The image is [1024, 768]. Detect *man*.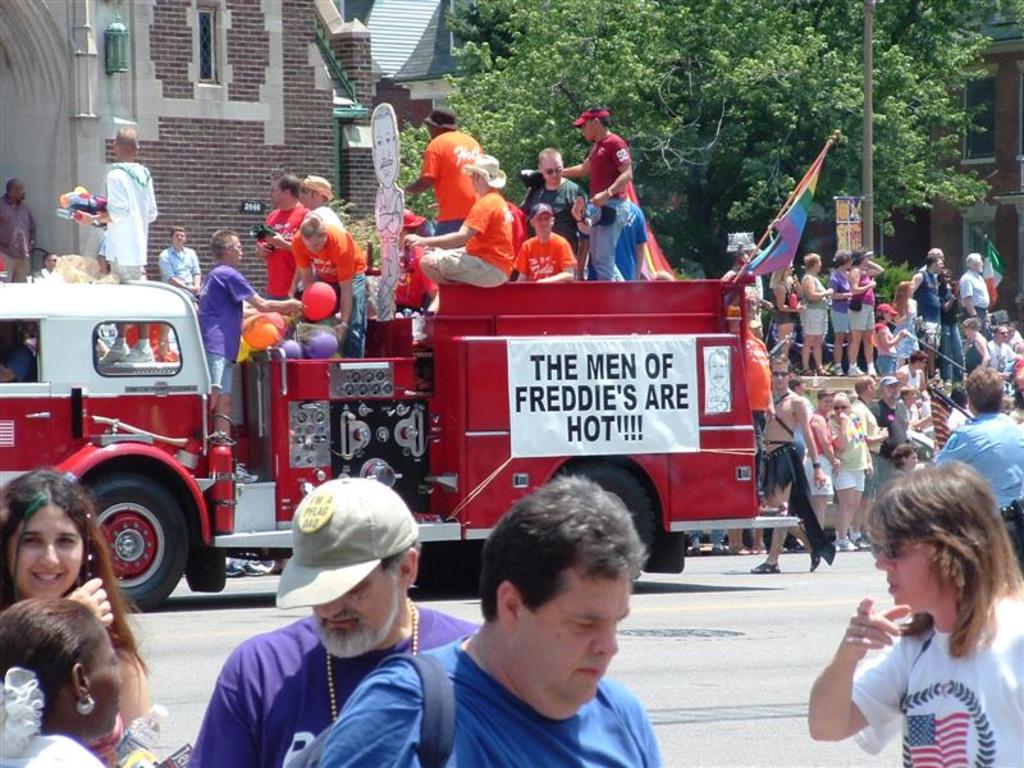
Detection: [left=525, top=150, right=596, bottom=280].
